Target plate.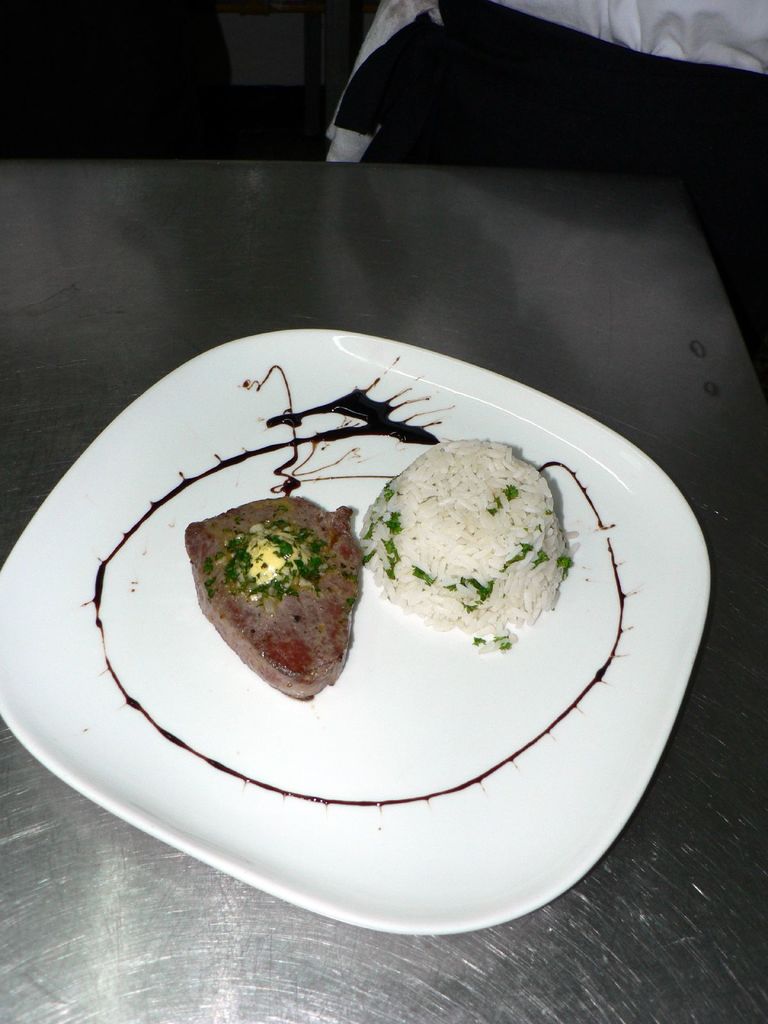
Target region: select_region(0, 331, 712, 930).
